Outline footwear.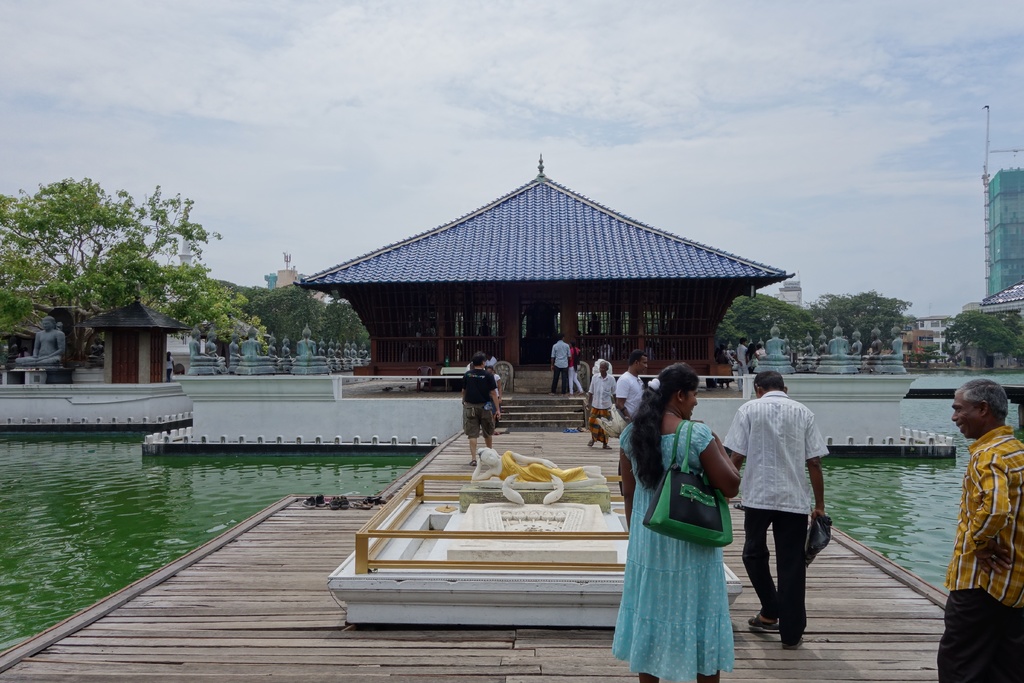
Outline: BBox(337, 496, 351, 506).
